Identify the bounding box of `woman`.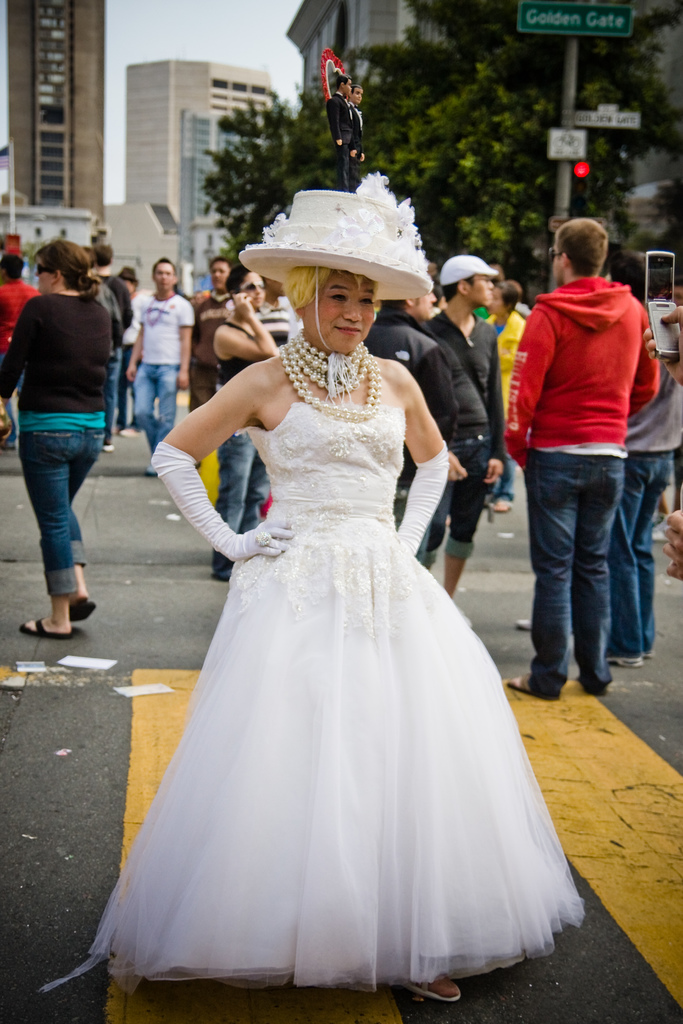
[0, 237, 110, 634].
